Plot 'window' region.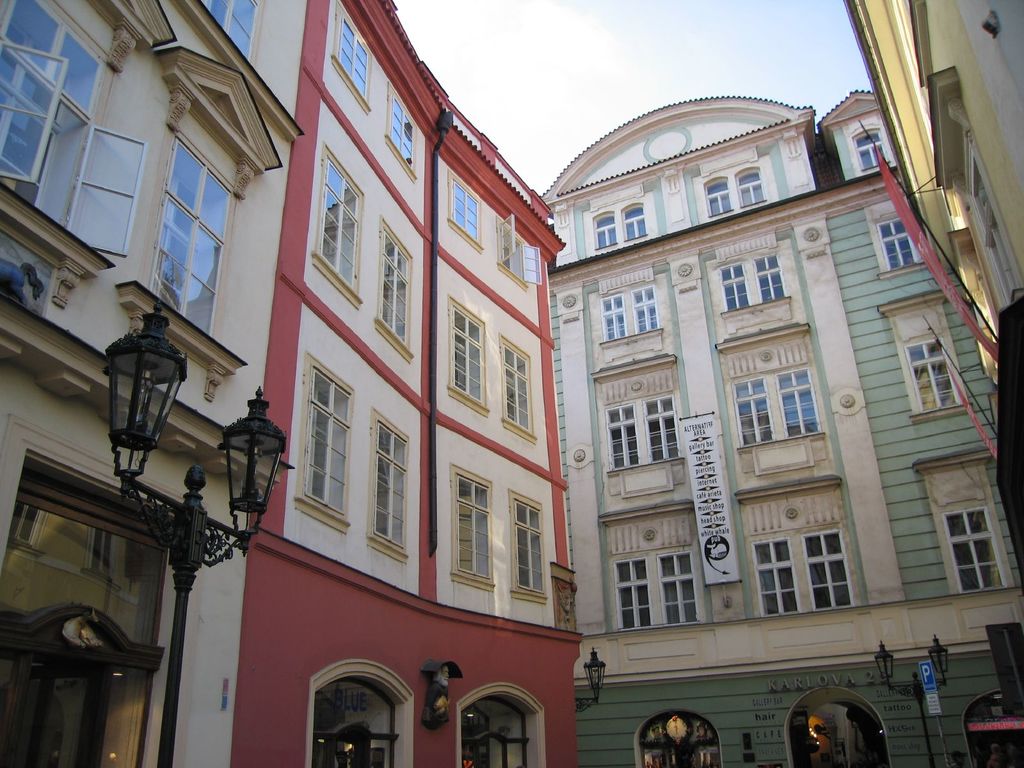
Plotted at locate(447, 300, 493, 413).
